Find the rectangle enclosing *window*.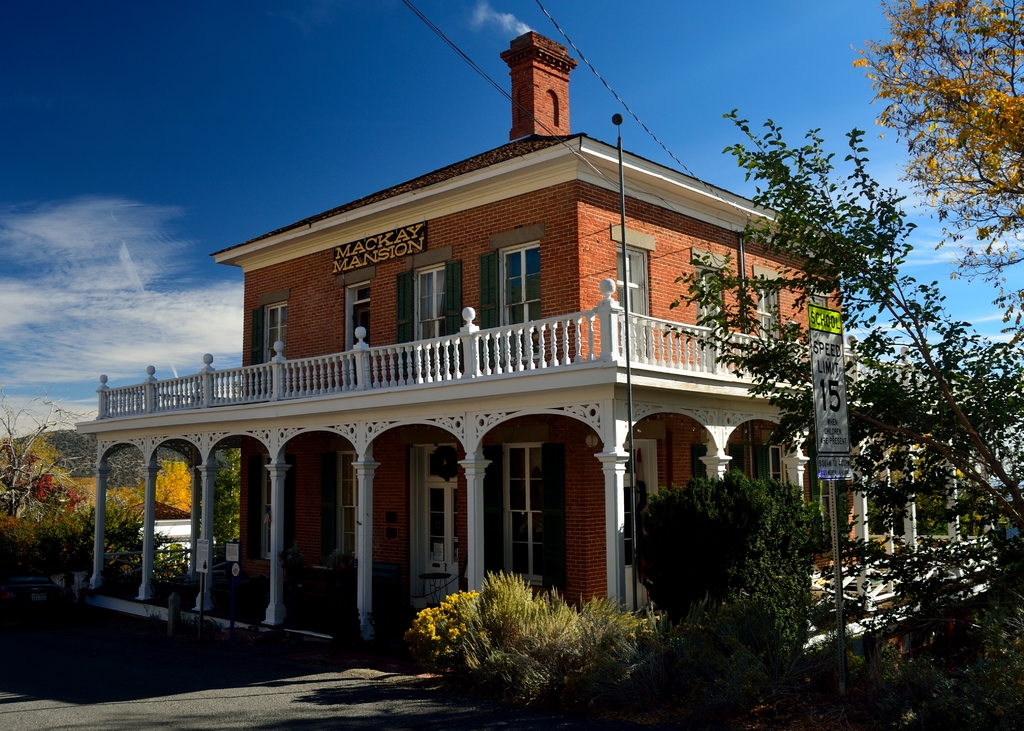
<box>620,243,656,355</box>.
